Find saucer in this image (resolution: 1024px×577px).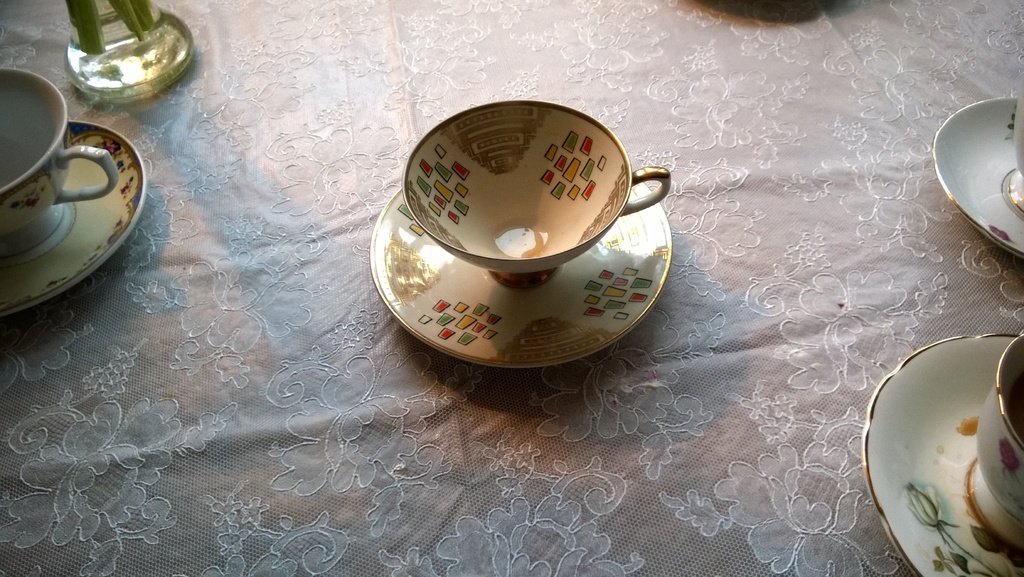
930,92,1023,255.
